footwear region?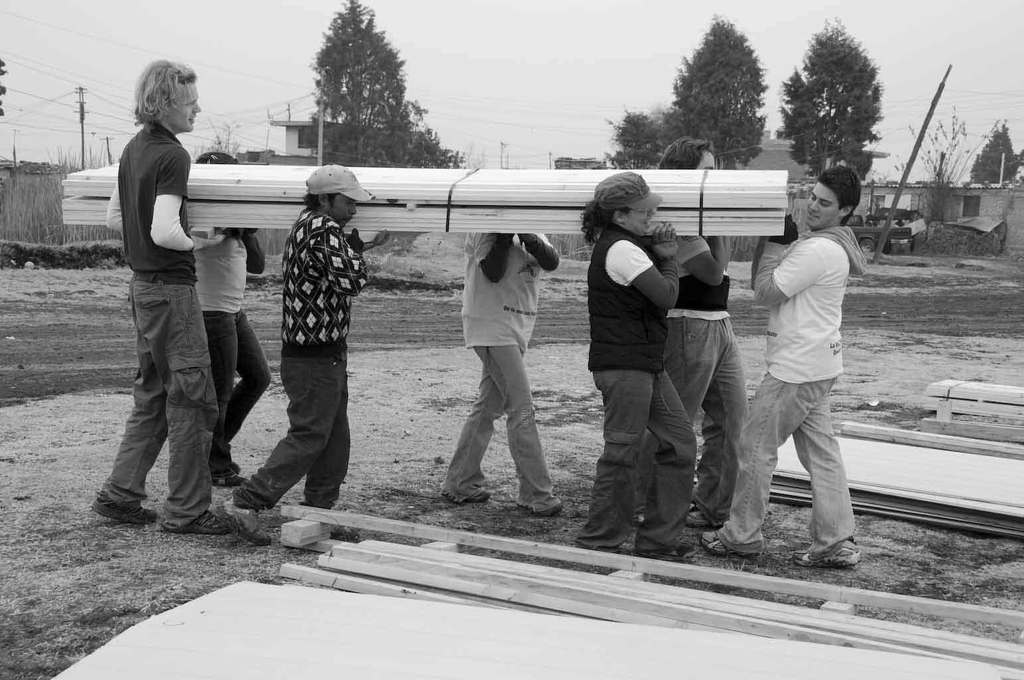
left=624, top=543, right=682, bottom=554
